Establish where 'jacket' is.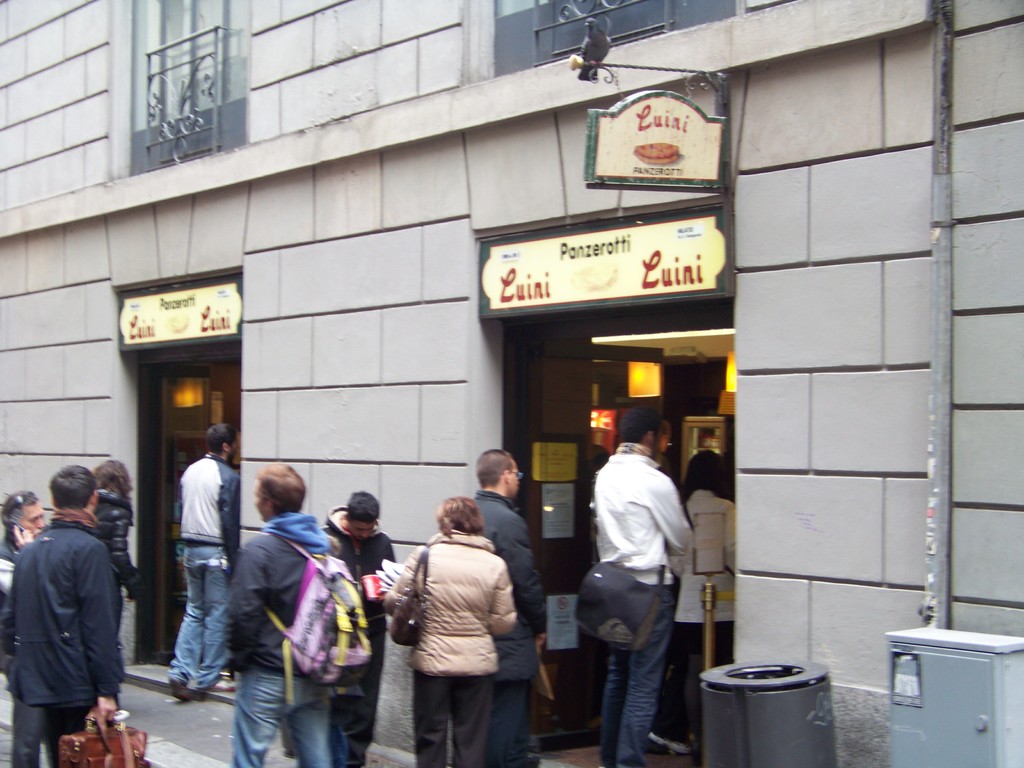
Established at [x1=313, y1=500, x2=397, y2=700].
